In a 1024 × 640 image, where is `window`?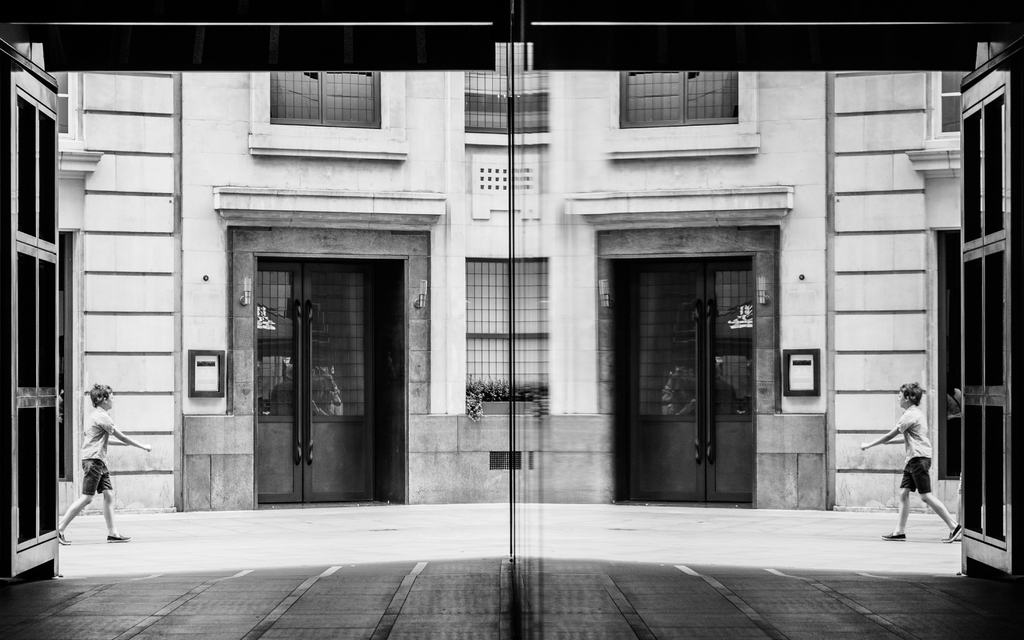
(237, 73, 408, 156).
